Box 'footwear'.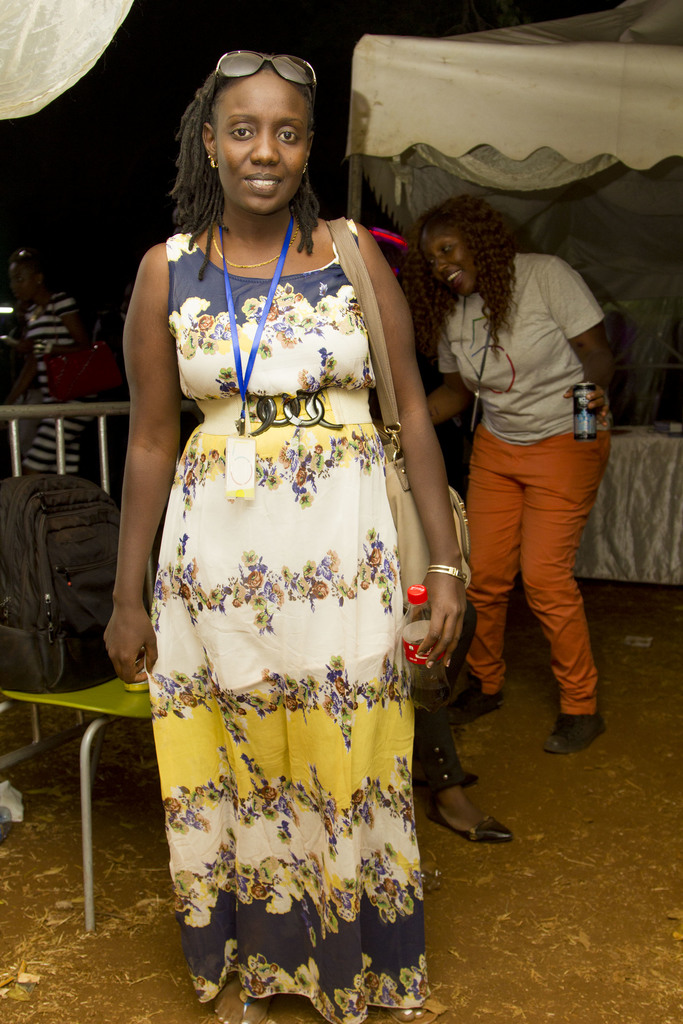
BBox(445, 682, 502, 727).
